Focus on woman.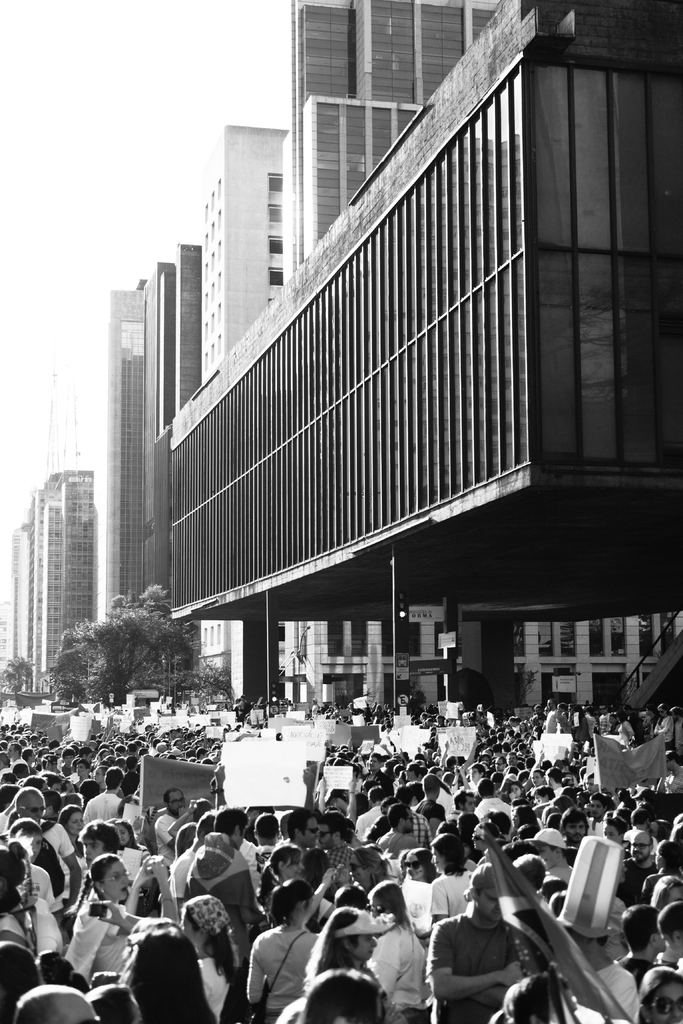
Focused at <bbox>404, 846, 434, 883</bbox>.
